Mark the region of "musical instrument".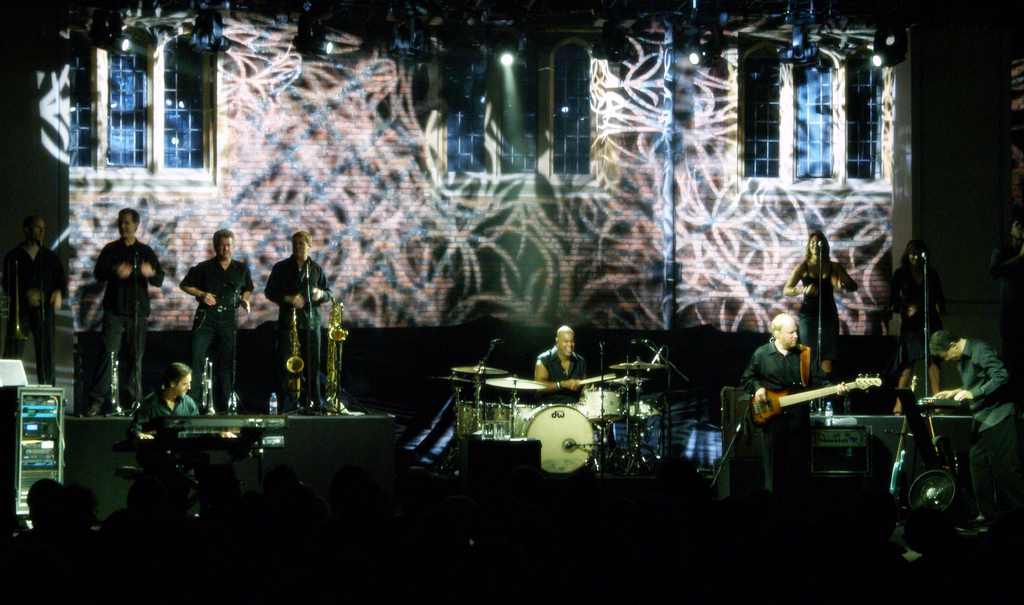
Region: pyautogui.locateOnScreen(326, 303, 348, 418).
